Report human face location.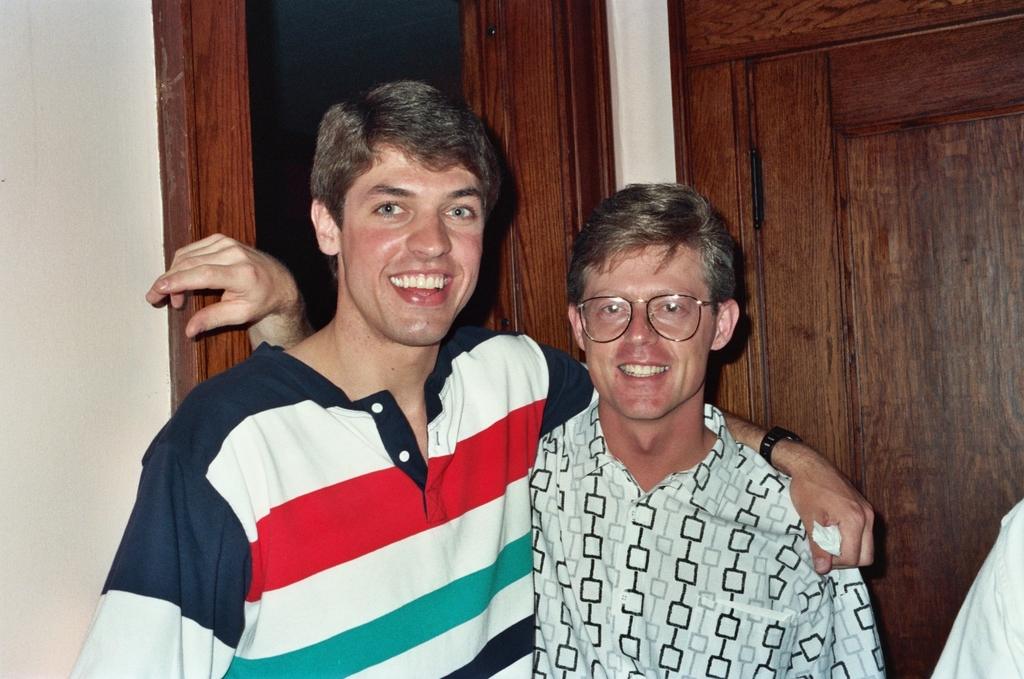
Report: 341,146,485,344.
